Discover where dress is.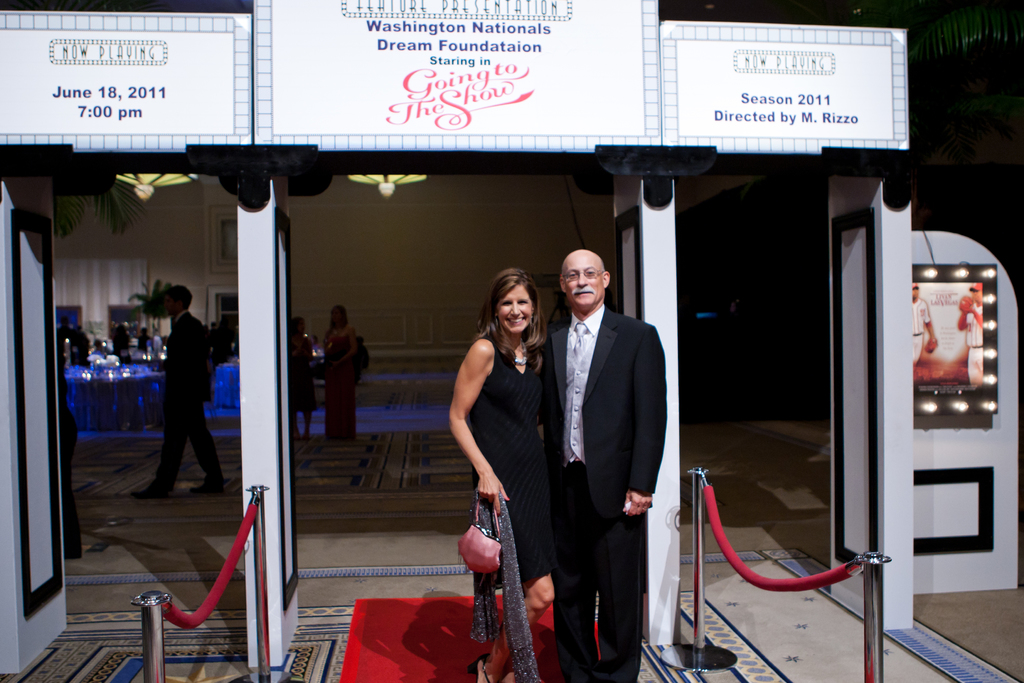
Discovered at <bbox>471, 331, 547, 588</bbox>.
